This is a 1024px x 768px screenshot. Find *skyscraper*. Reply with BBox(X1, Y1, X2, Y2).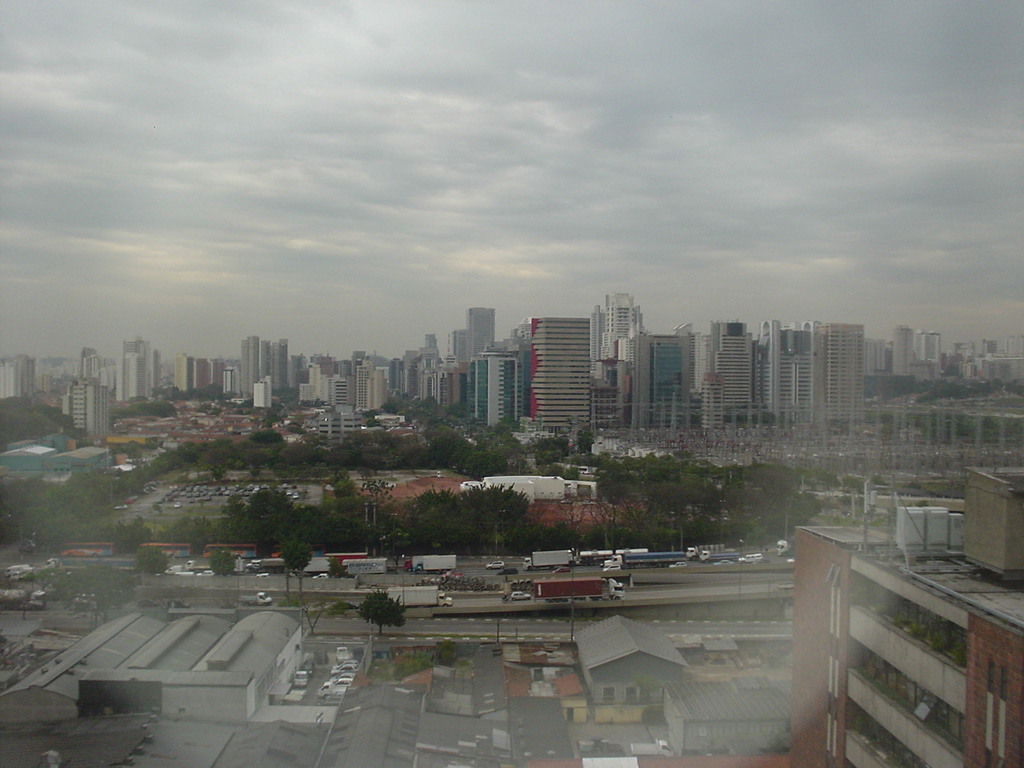
BBox(296, 350, 394, 406).
